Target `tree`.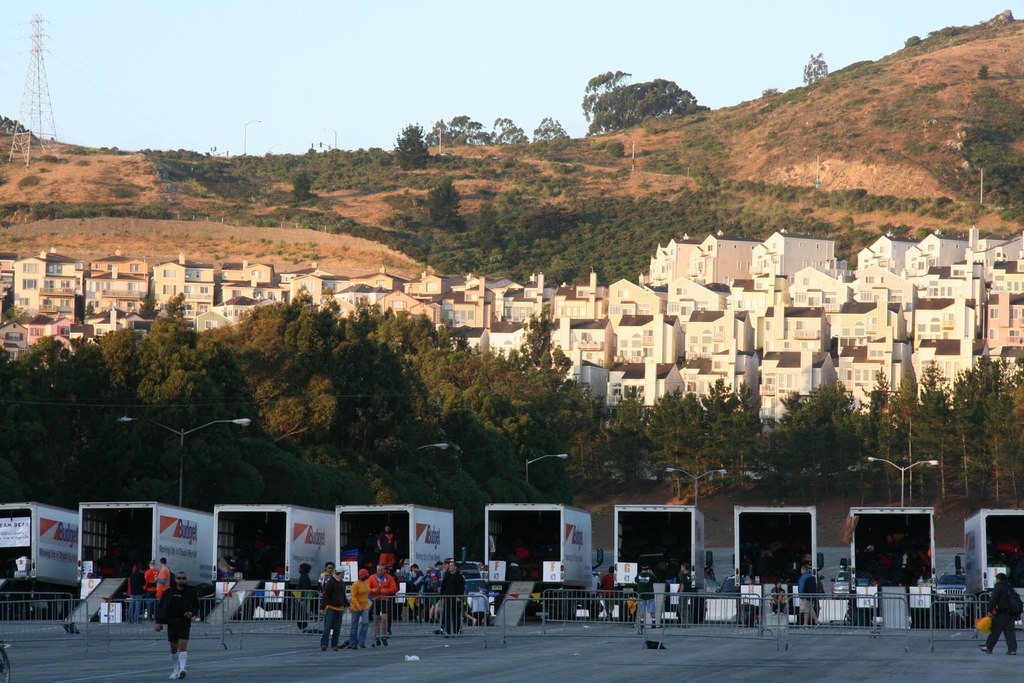
Target region: 976:63:991:79.
